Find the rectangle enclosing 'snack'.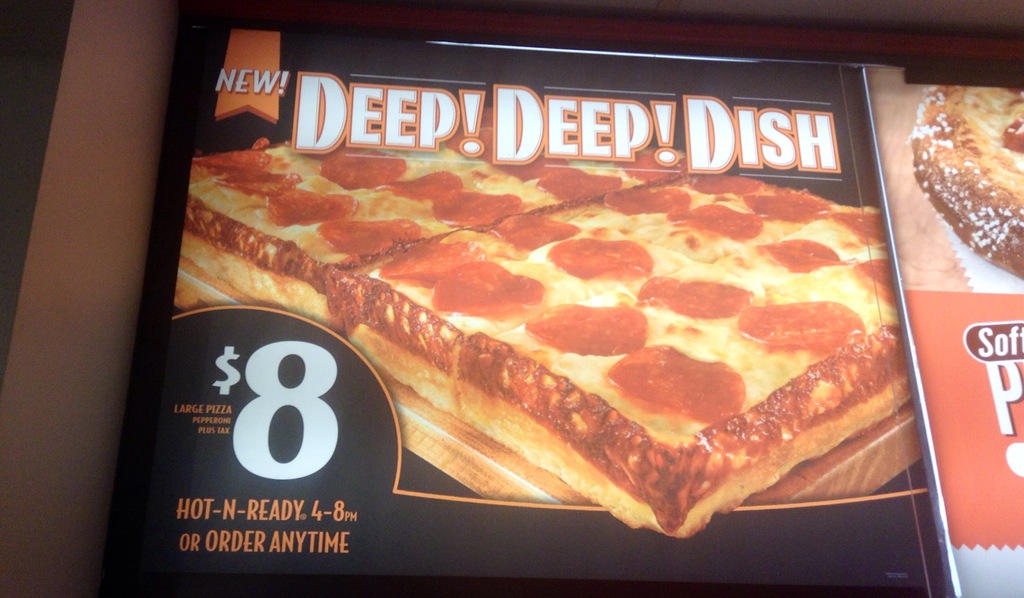
<bbox>170, 130, 931, 535</bbox>.
